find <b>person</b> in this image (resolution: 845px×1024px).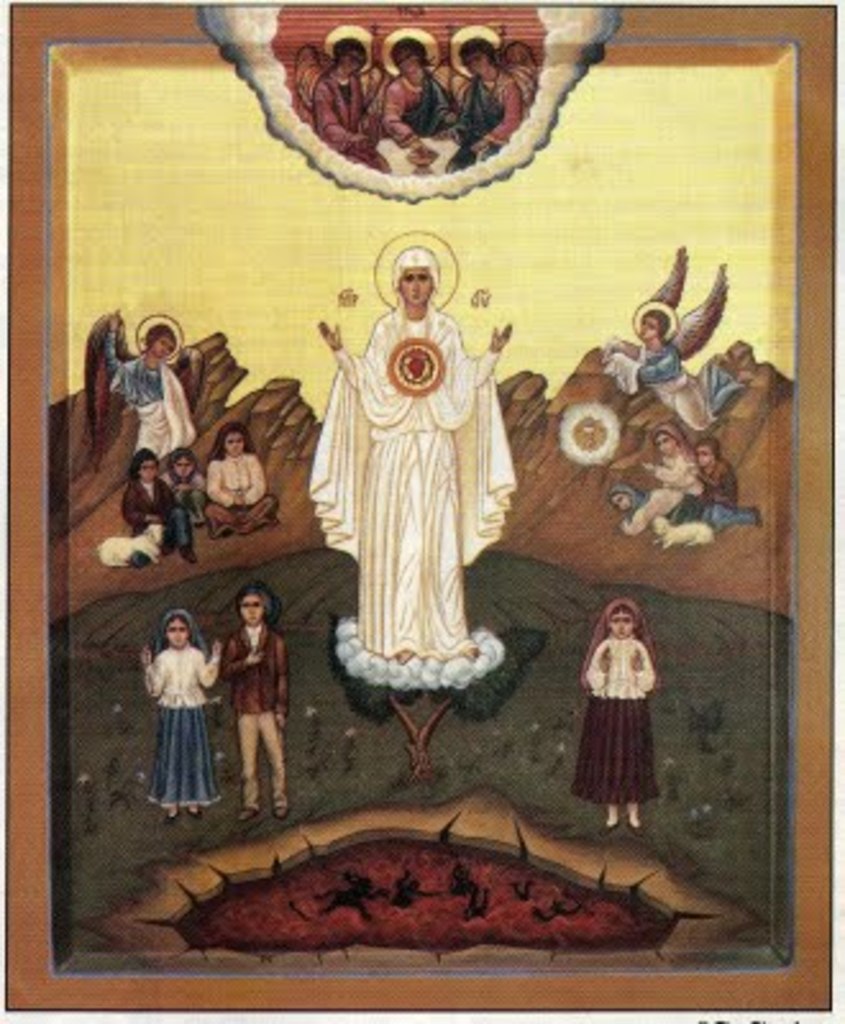
l=205, t=415, r=284, b=538.
